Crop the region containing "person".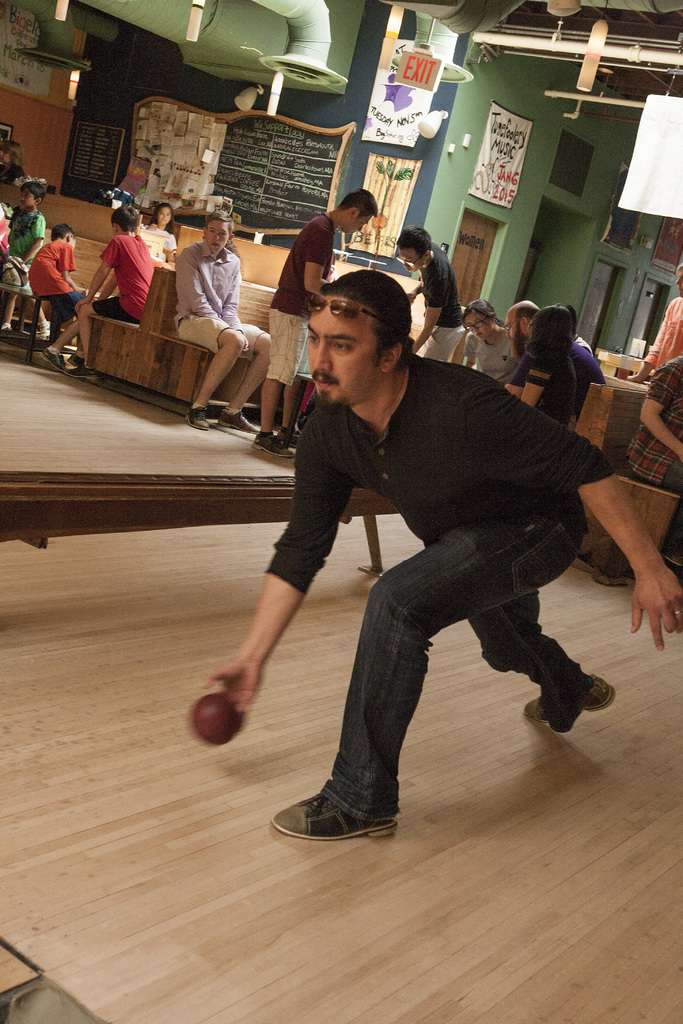
Crop region: crop(33, 204, 162, 372).
